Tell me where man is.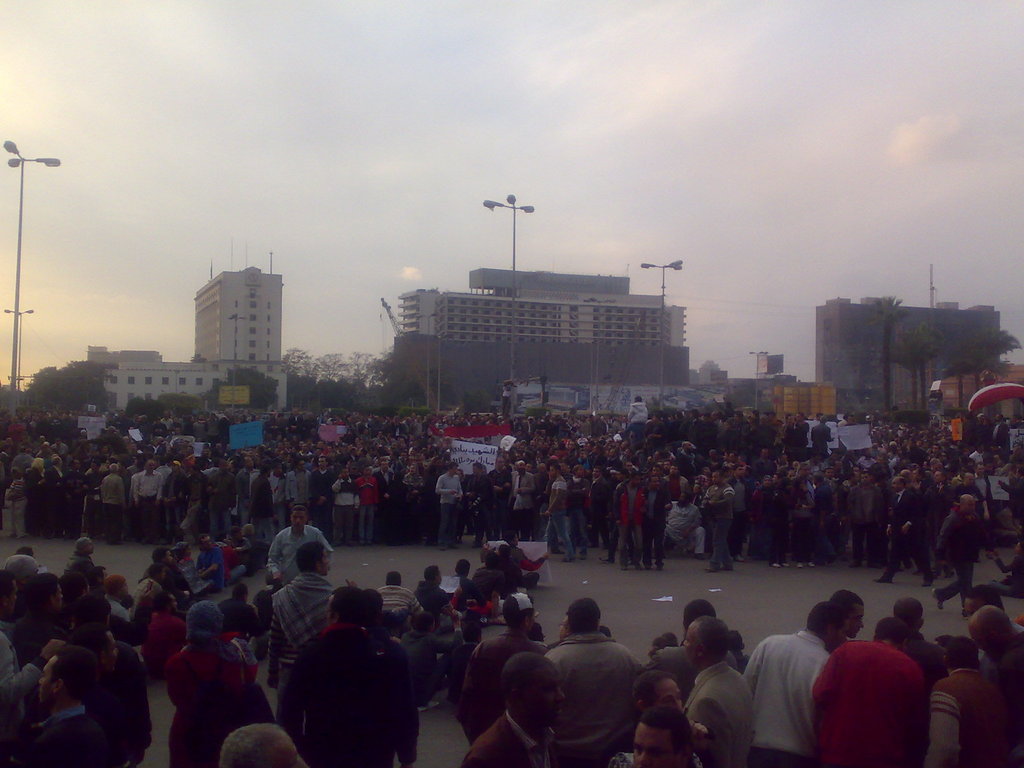
man is at [506, 461, 541, 534].
